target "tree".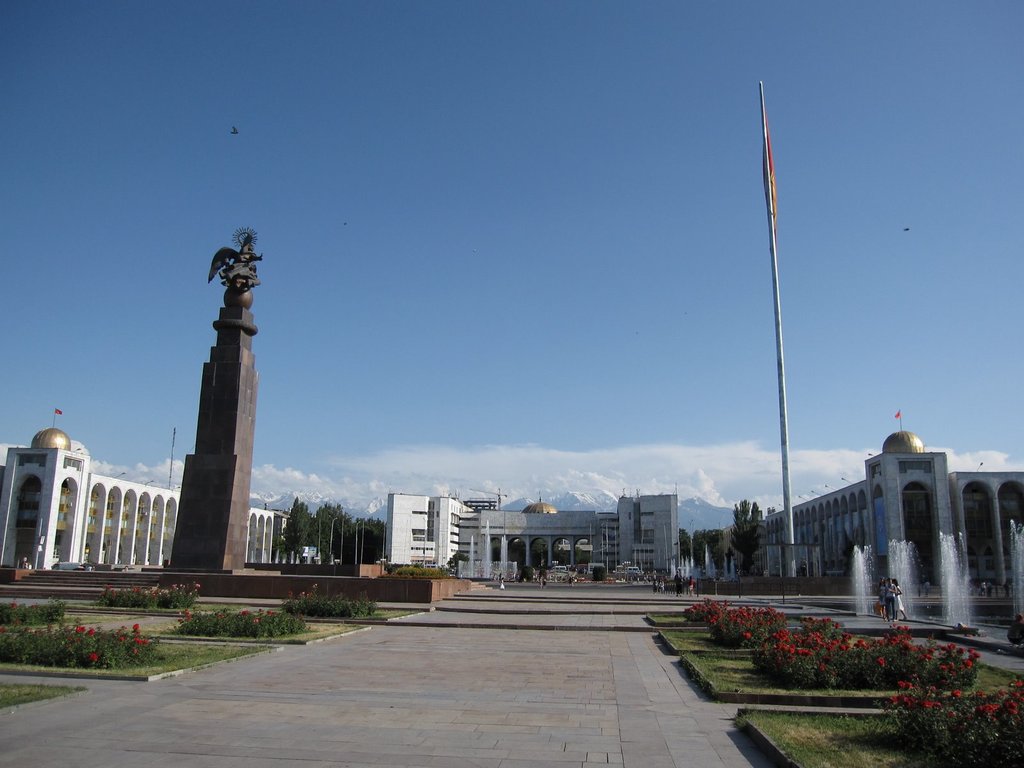
Target region: [590, 565, 609, 581].
